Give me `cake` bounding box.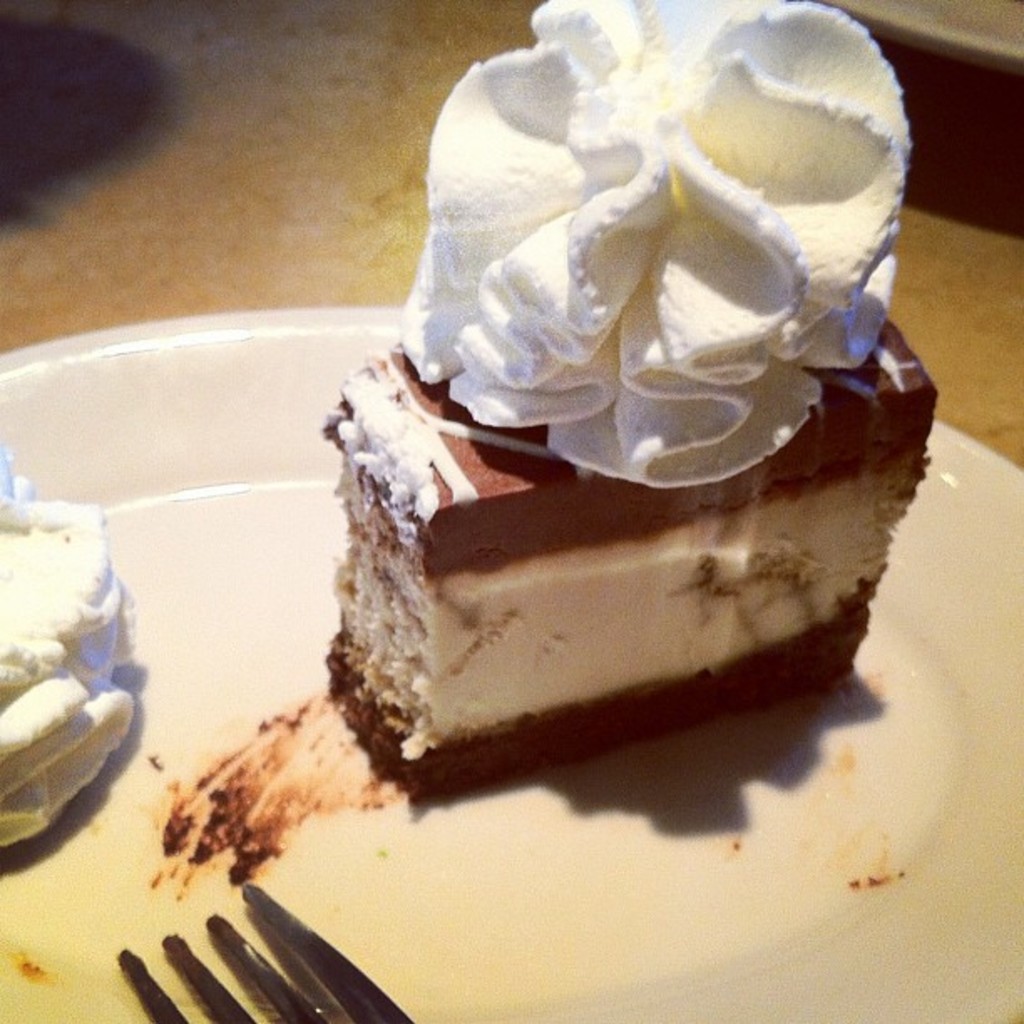
318,0,935,805.
